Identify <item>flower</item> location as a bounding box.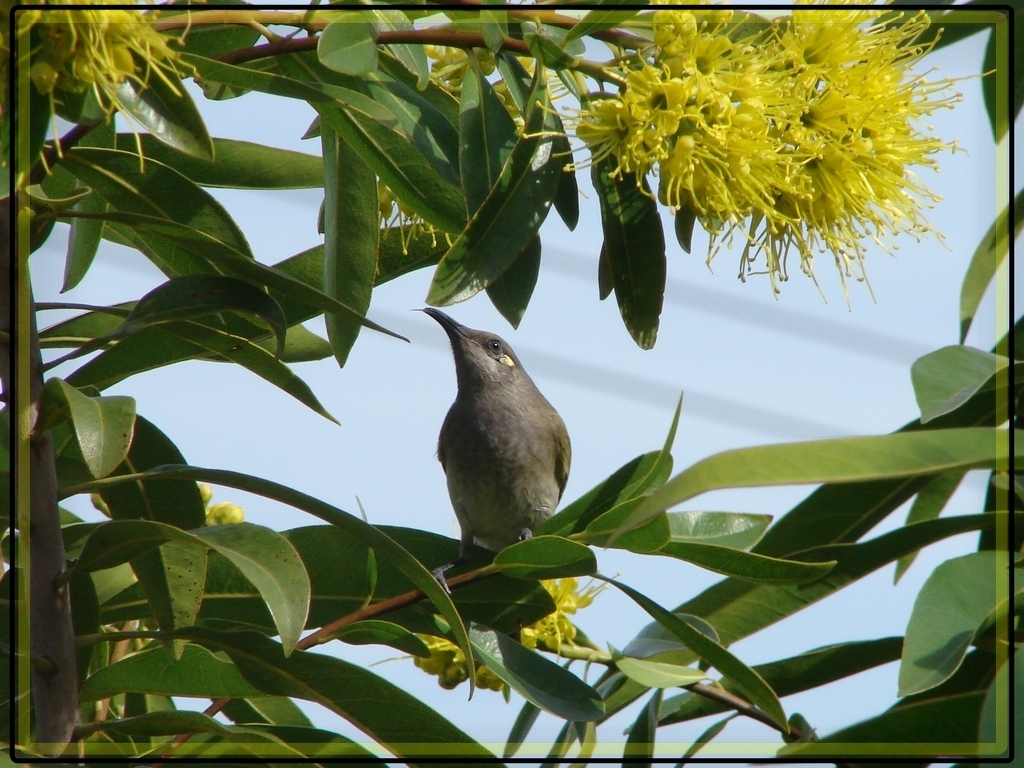
Rect(521, 0, 993, 318).
